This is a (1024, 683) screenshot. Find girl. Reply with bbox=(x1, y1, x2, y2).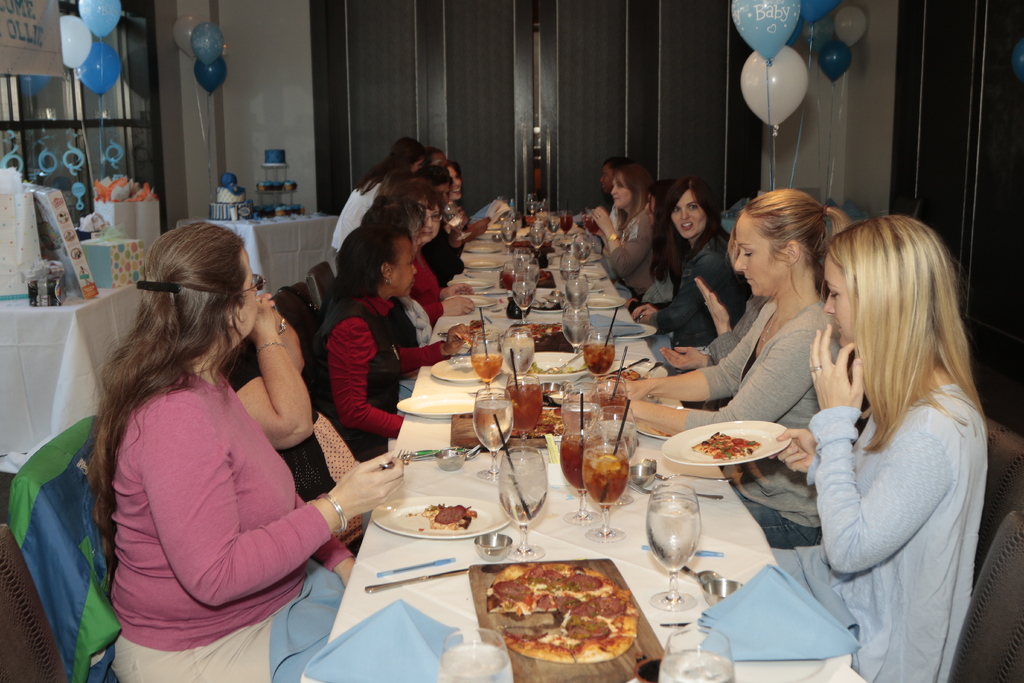
bbox=(603, 189, 835, 548).
